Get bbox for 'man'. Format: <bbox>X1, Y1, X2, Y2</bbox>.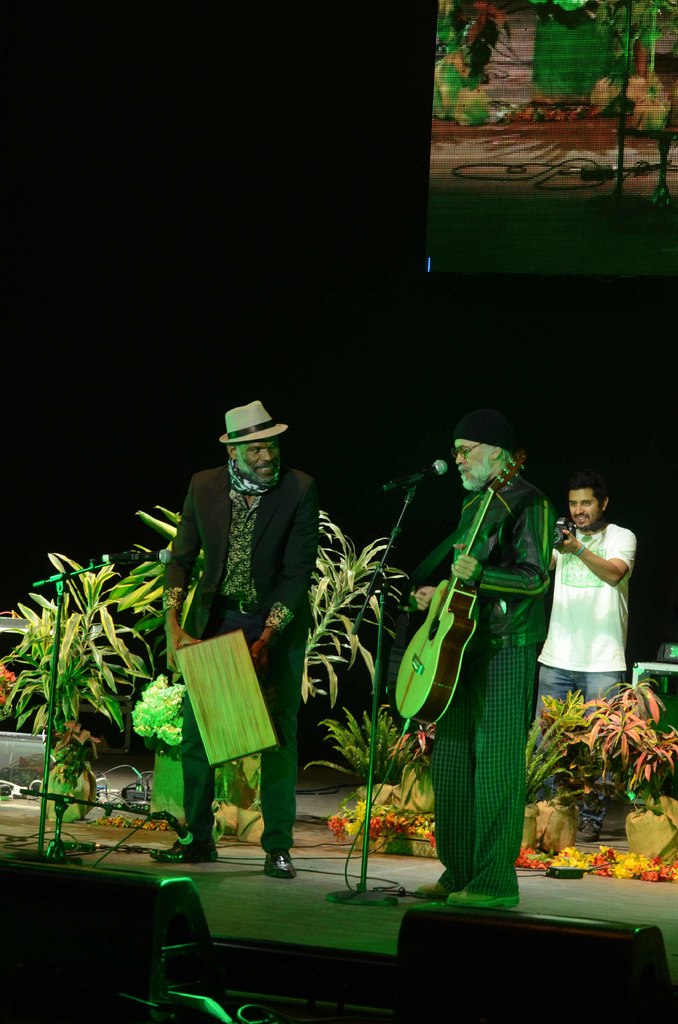
<bbox>396, 407, 556, 904</bbox>.
